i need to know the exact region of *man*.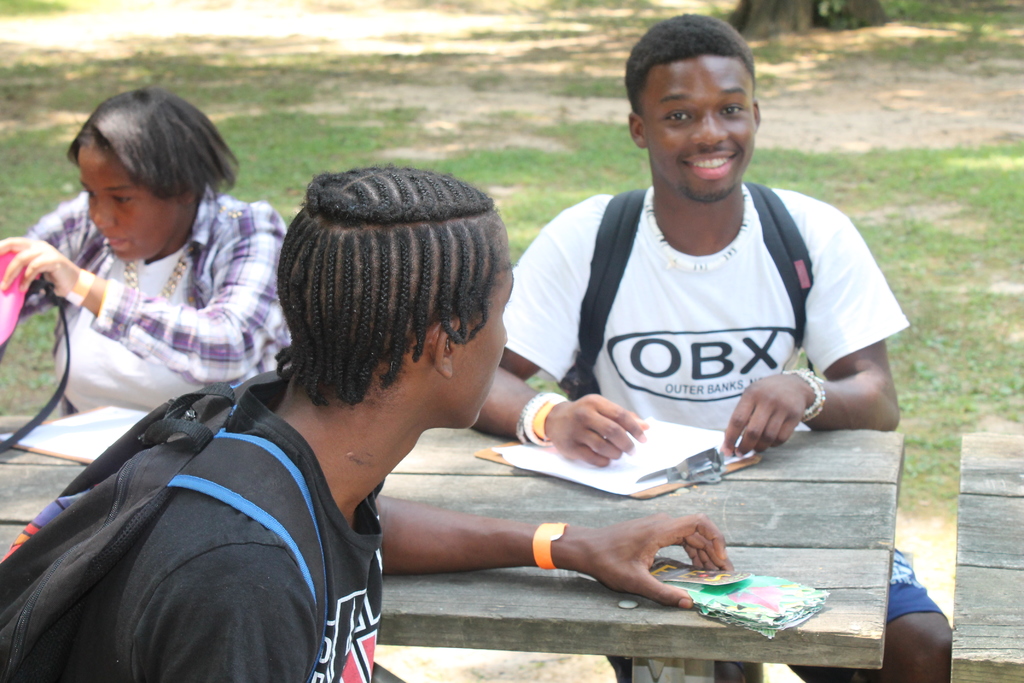
Region: bbox=[456, 22, 943, 682].
